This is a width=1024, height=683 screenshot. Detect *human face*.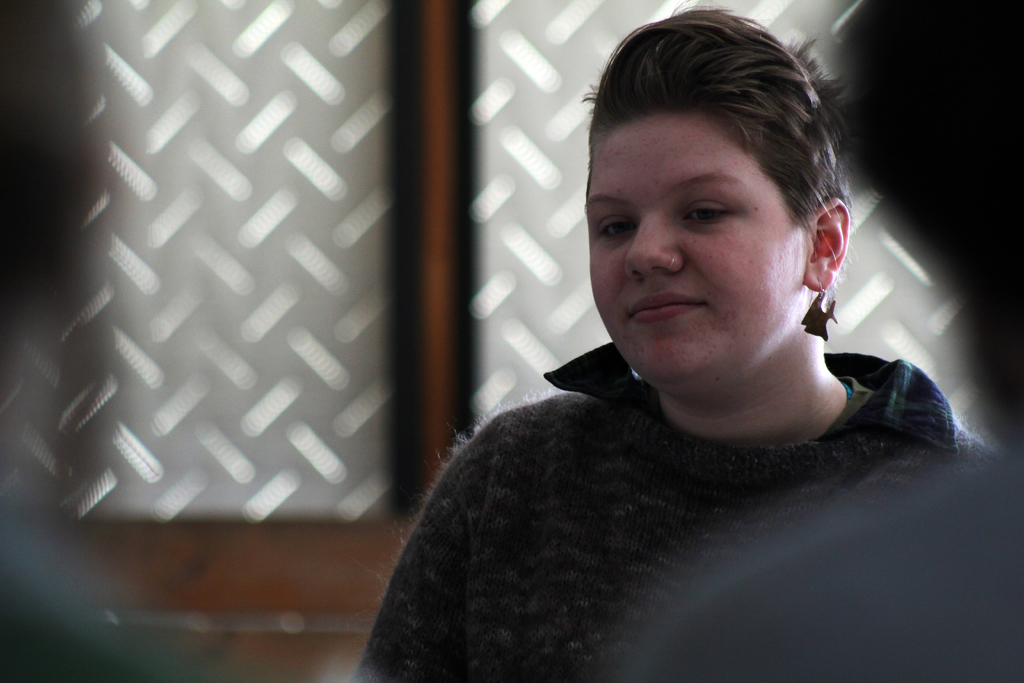
box=[578, 108, 808, 375].
